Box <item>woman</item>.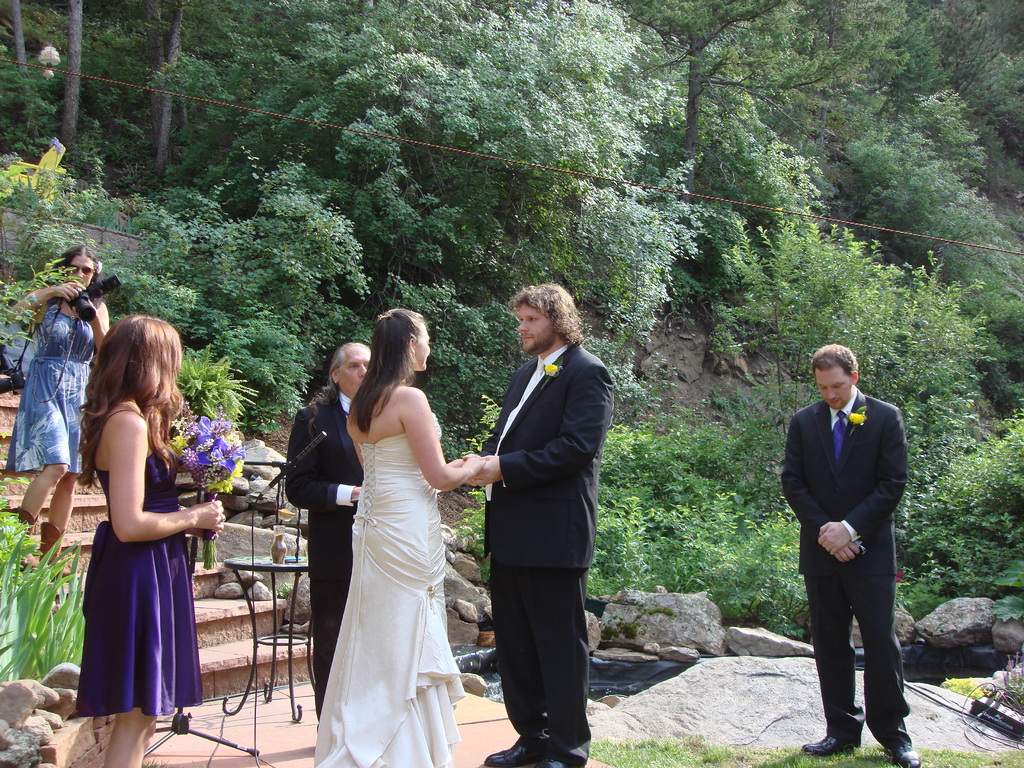
bbox=(74, 316, 227, 767).
